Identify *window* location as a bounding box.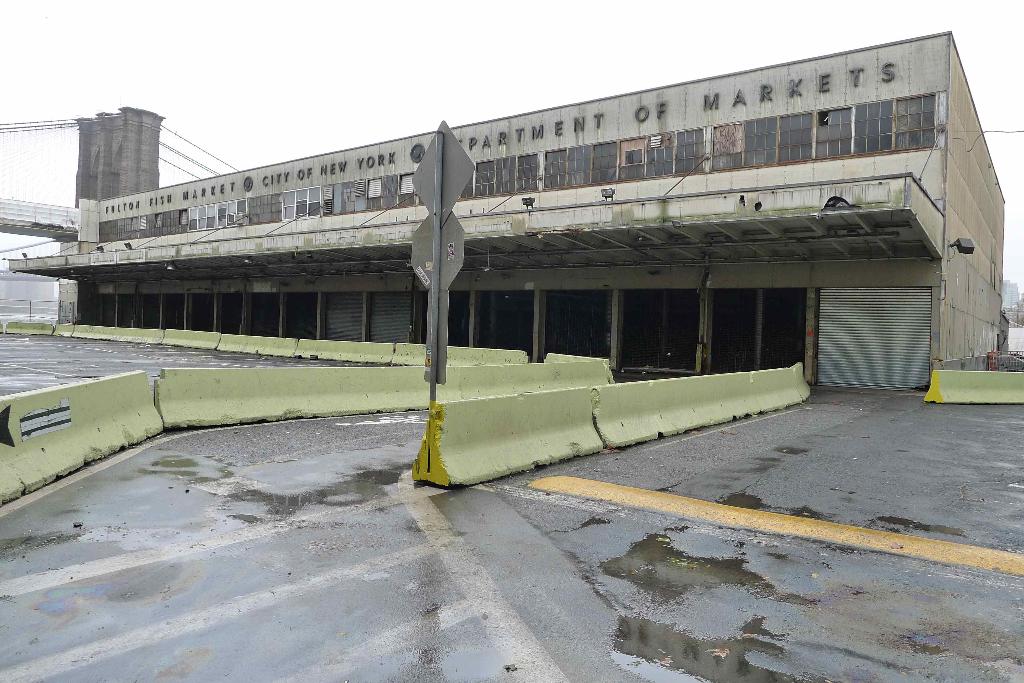
[816, 104, 852, 157].
